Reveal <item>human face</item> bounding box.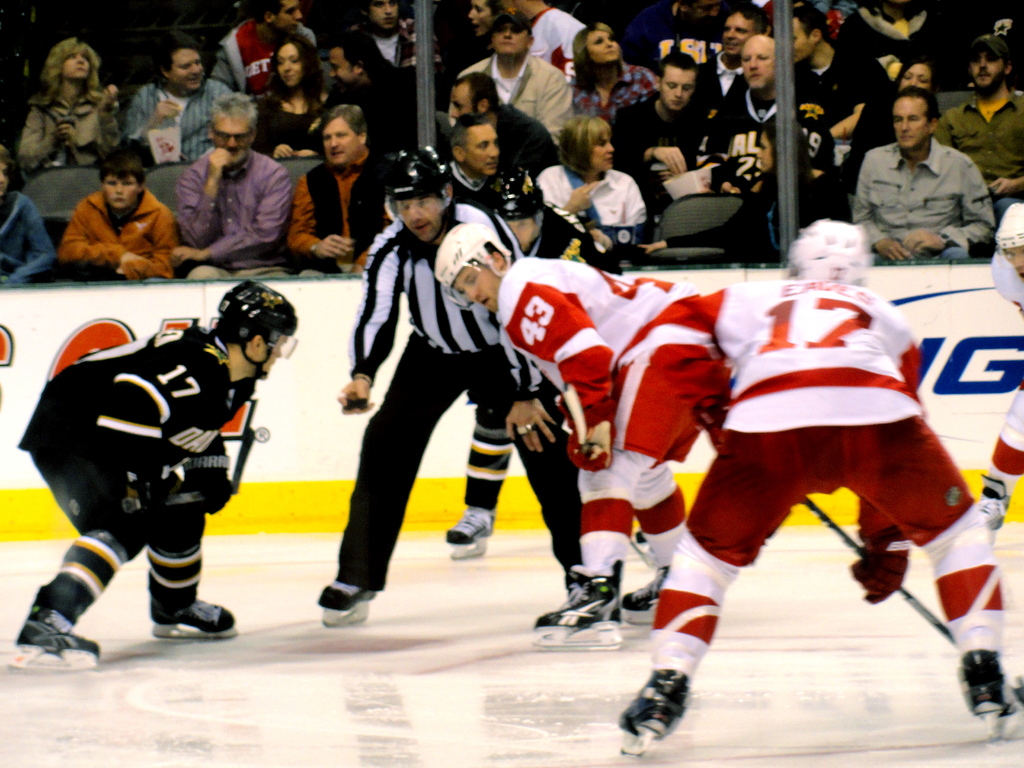
Revealed: <region>739, 40, 774, 88</region>.
